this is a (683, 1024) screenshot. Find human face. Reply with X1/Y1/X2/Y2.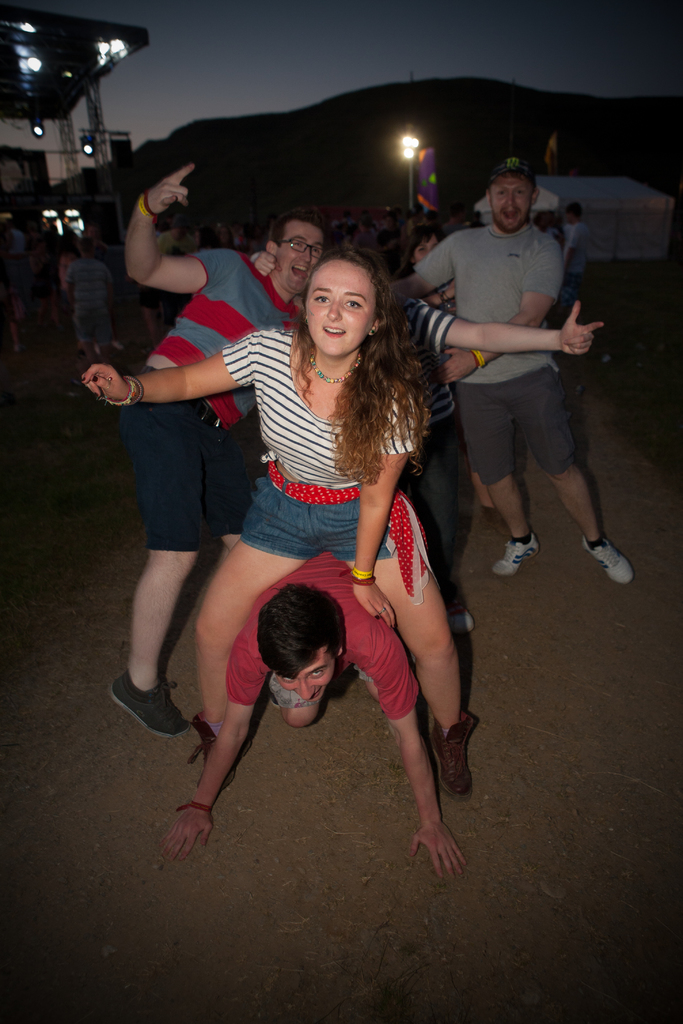
279/218/329/288.
